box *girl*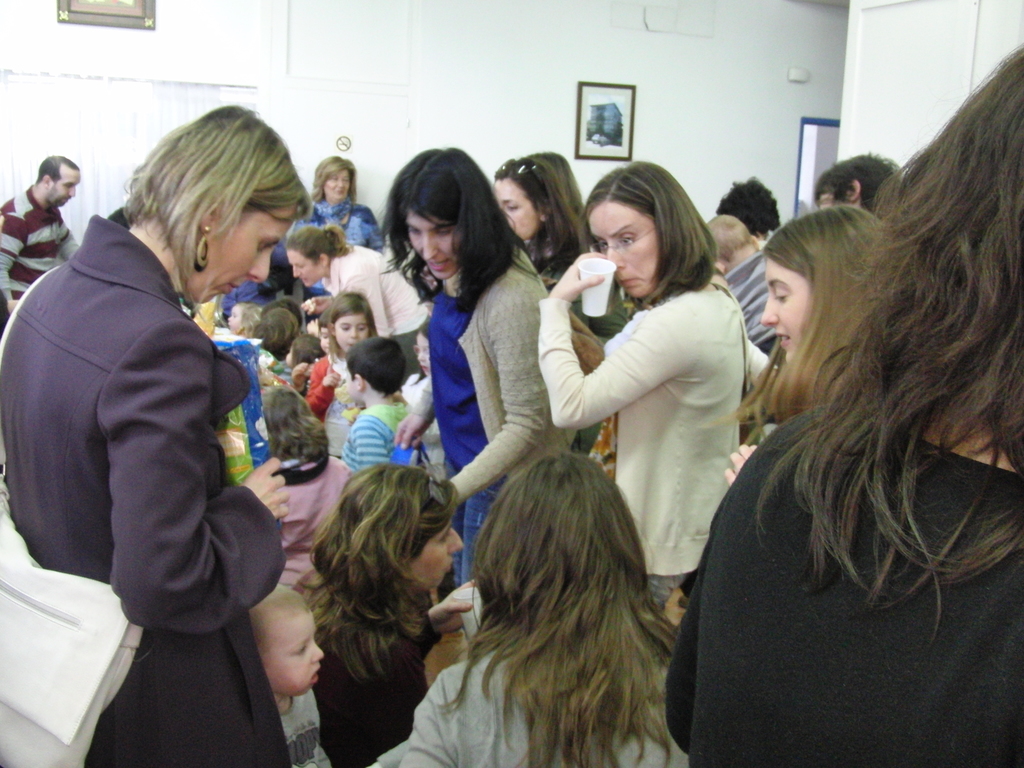
region(309, 289, 378, 457)
